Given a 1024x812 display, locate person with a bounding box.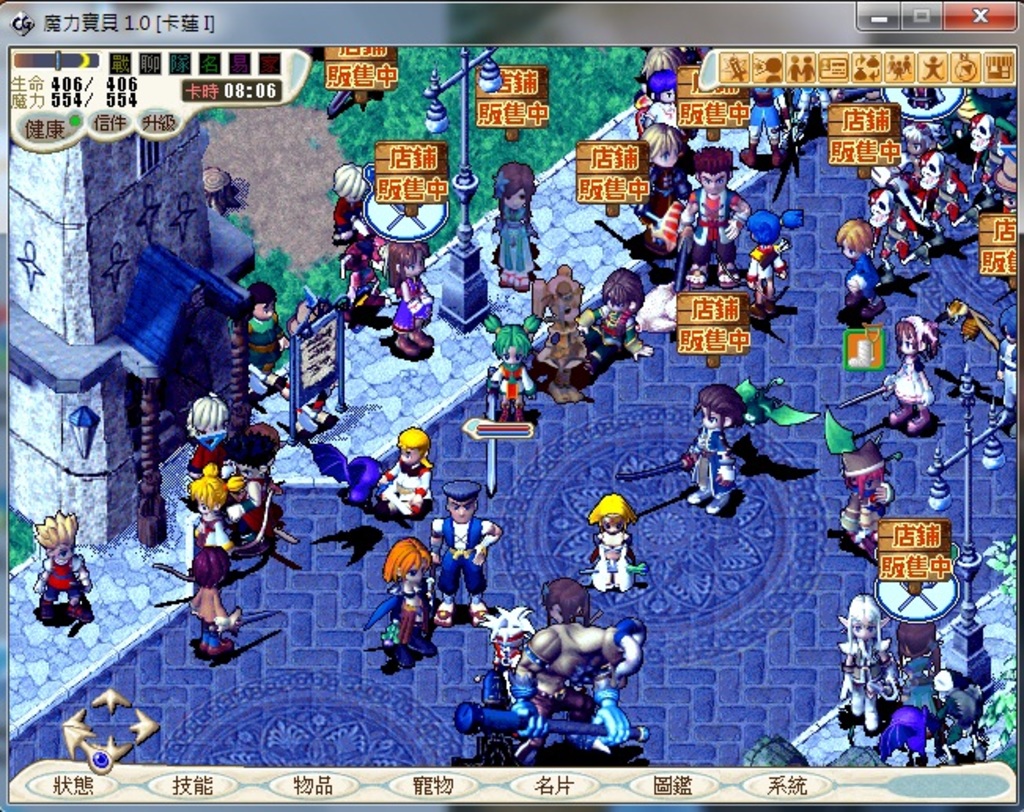
Located: bbox=[882, 316, 941, 428].
